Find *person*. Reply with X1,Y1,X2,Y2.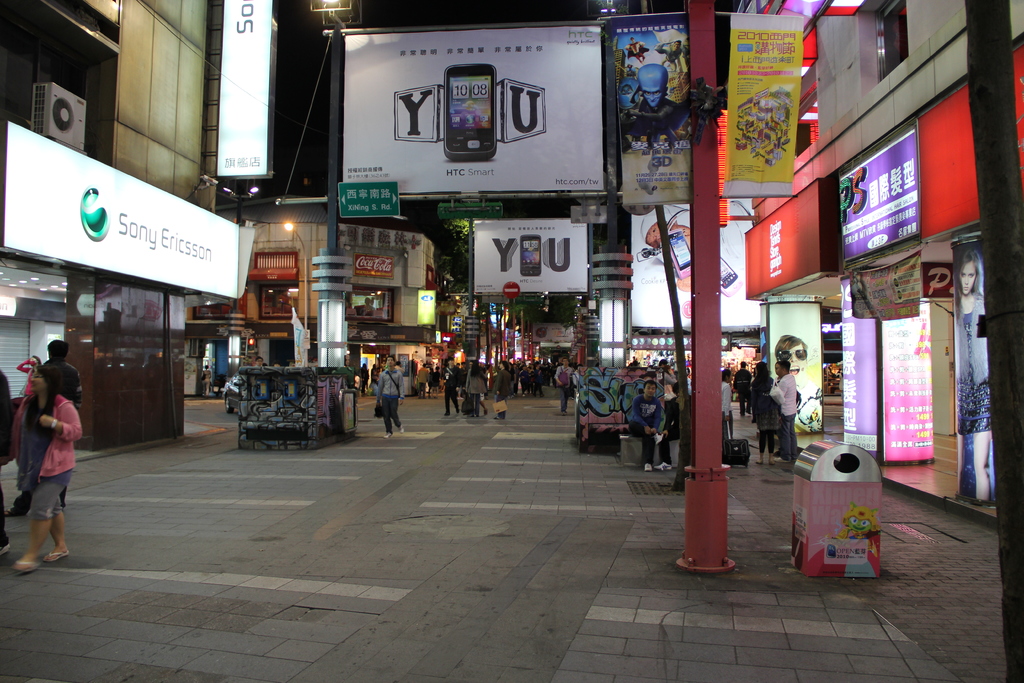
776,335,822,434.
